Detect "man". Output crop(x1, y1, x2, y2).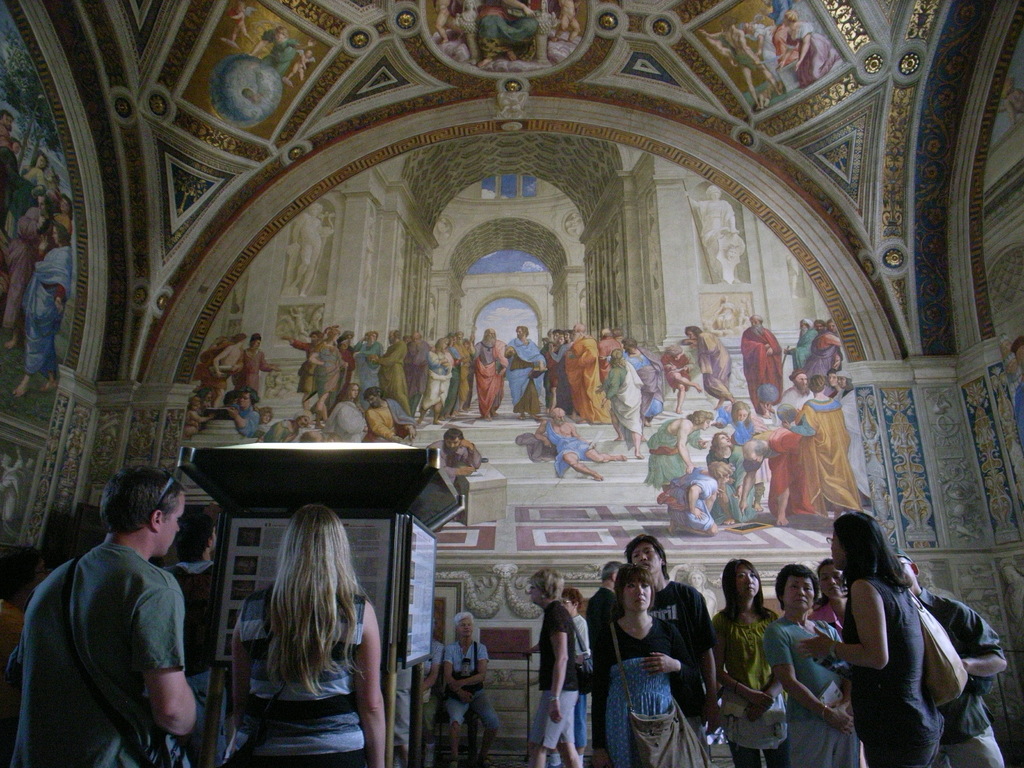
crop(428, 426, 483, 486).
